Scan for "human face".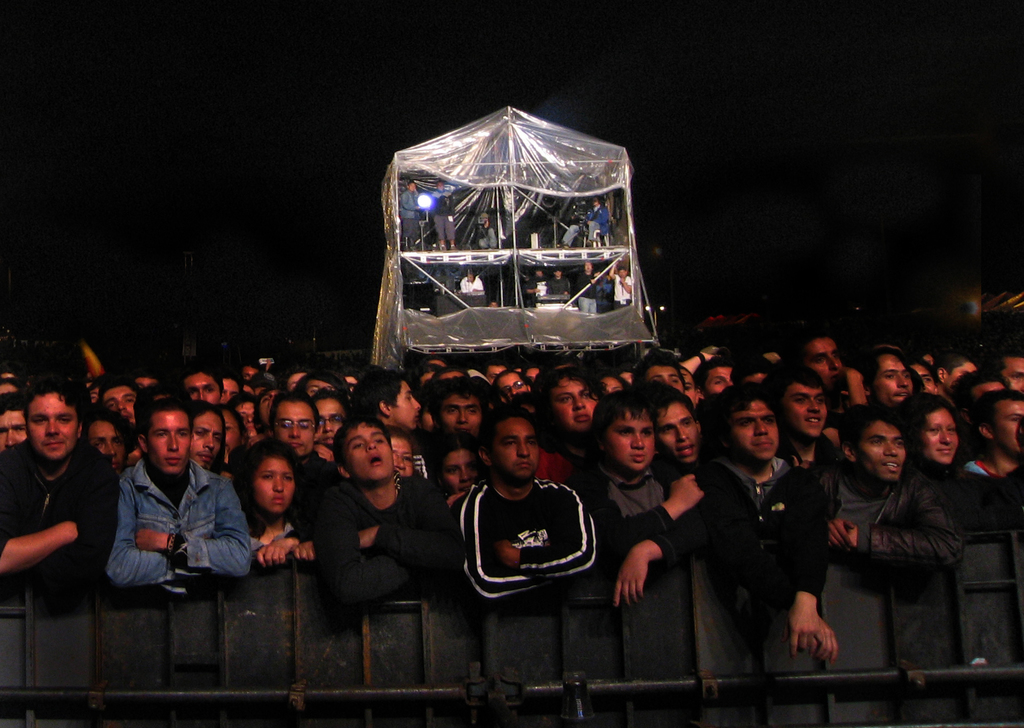
Scan result: BBox(391, 433, 413, 473).
